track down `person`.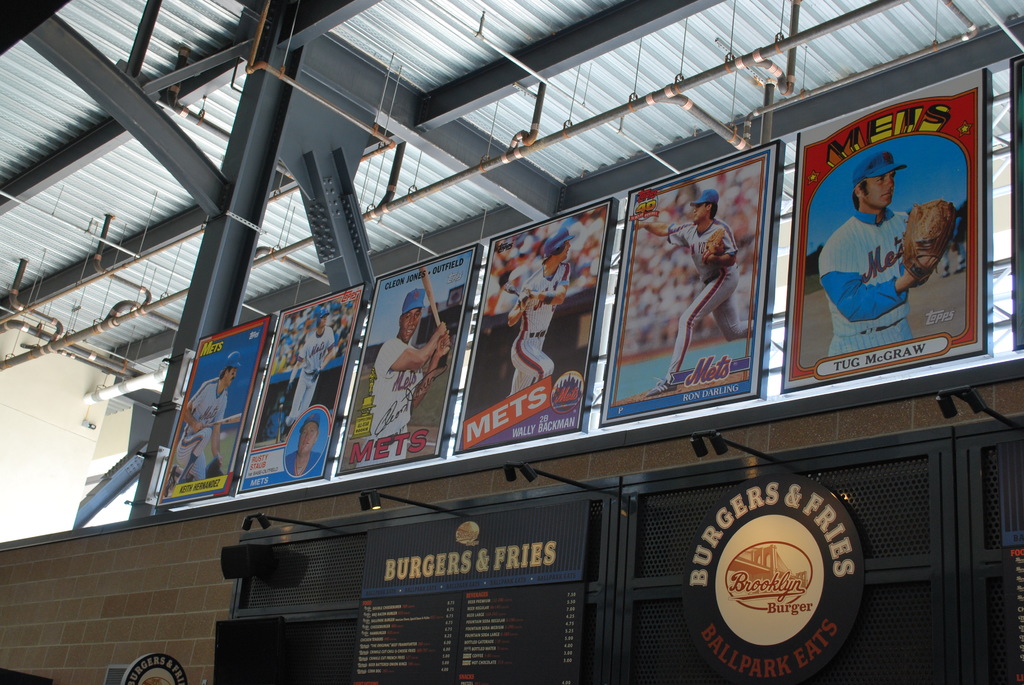
Tracked to [left=508, top=228, right=578, bottom=397].
